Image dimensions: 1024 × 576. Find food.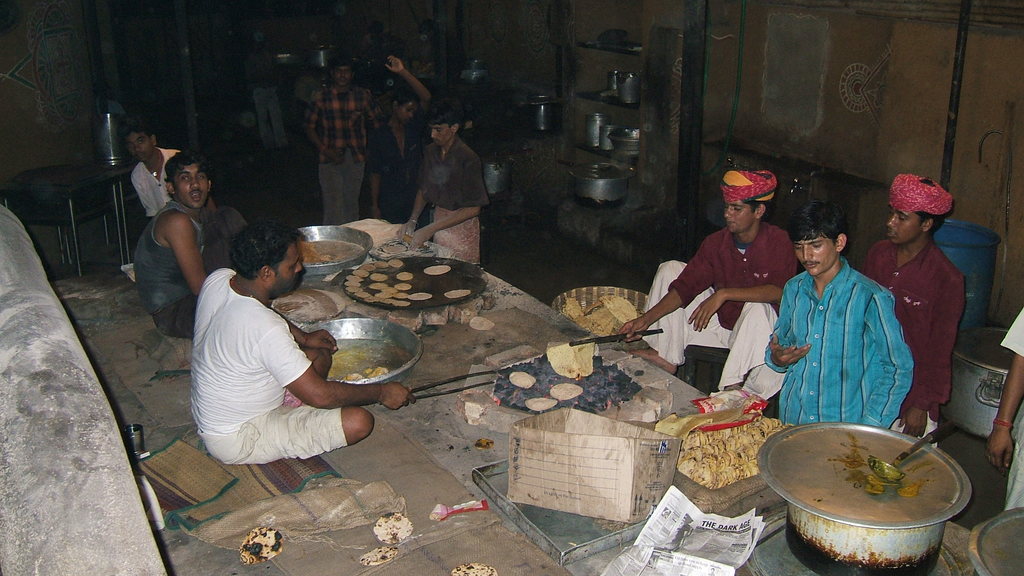
detection(524, 395, 557, 413).
